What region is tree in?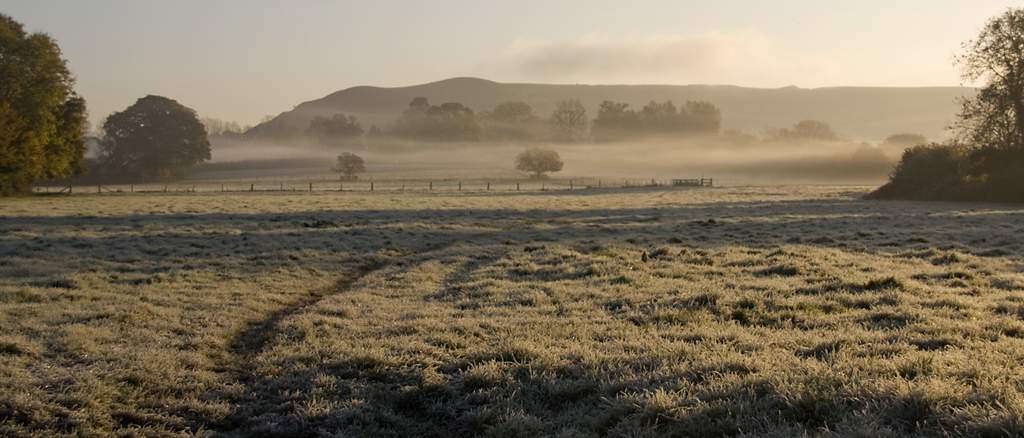
[x1=749, y1=114, x2=820, y2=148].
